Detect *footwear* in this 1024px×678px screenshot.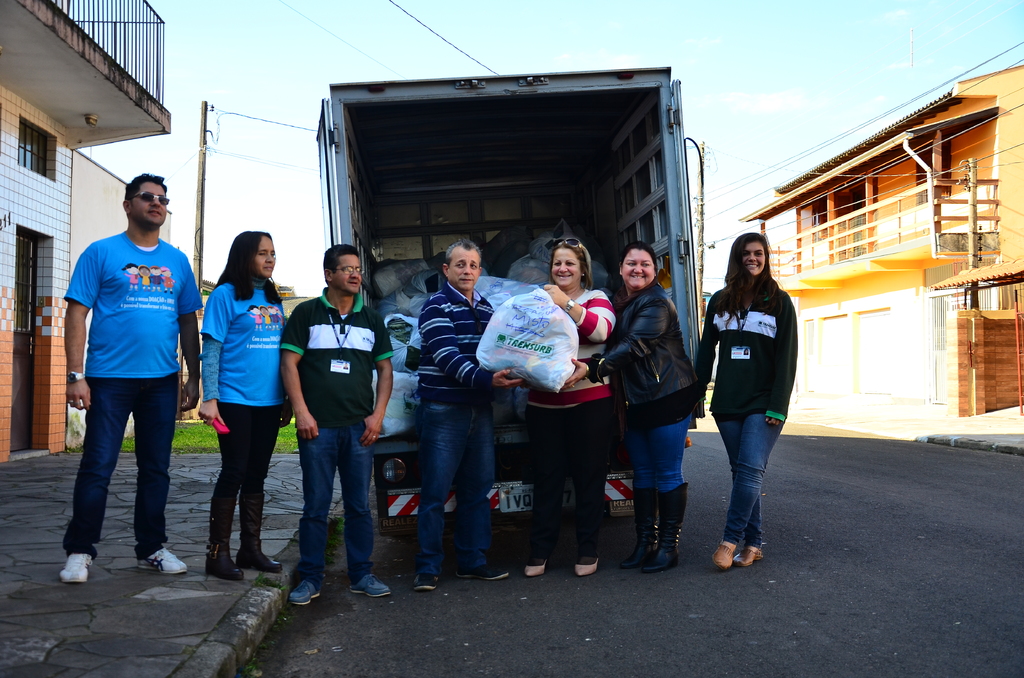
Detection: pyautogui.locateOnScreen(289, 581, 320, 606).
